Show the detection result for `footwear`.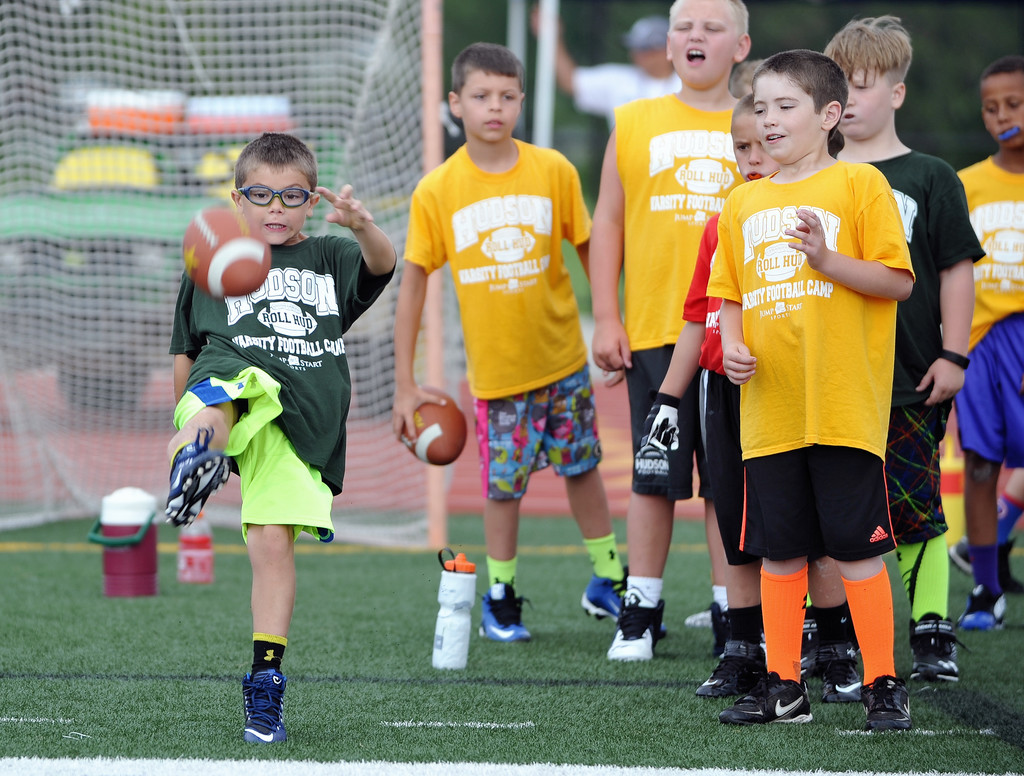
[left=863, top=675, right=913, bottom=731].
